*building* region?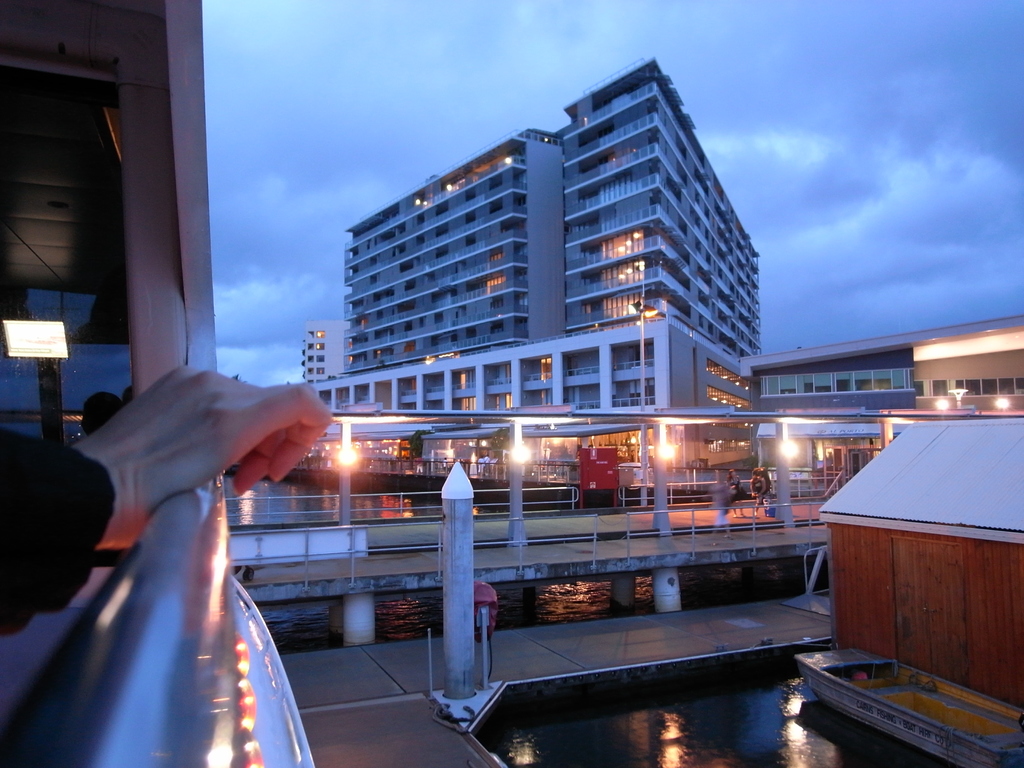
BBox(299, 319, 344, 378)
